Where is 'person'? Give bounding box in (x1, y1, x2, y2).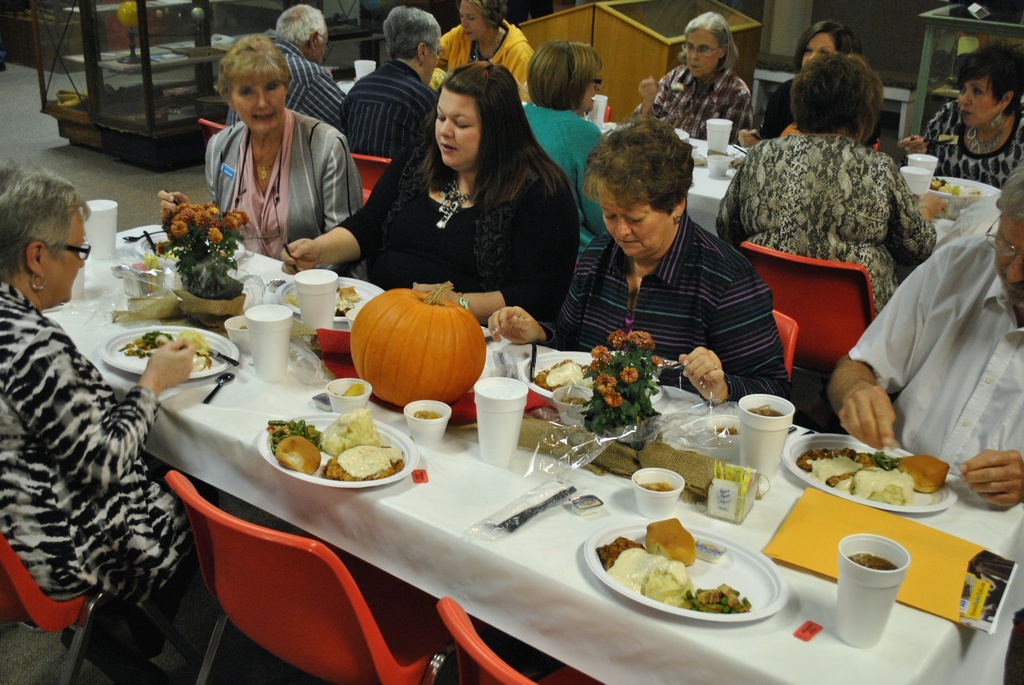
(626, 9, 750, 148).
